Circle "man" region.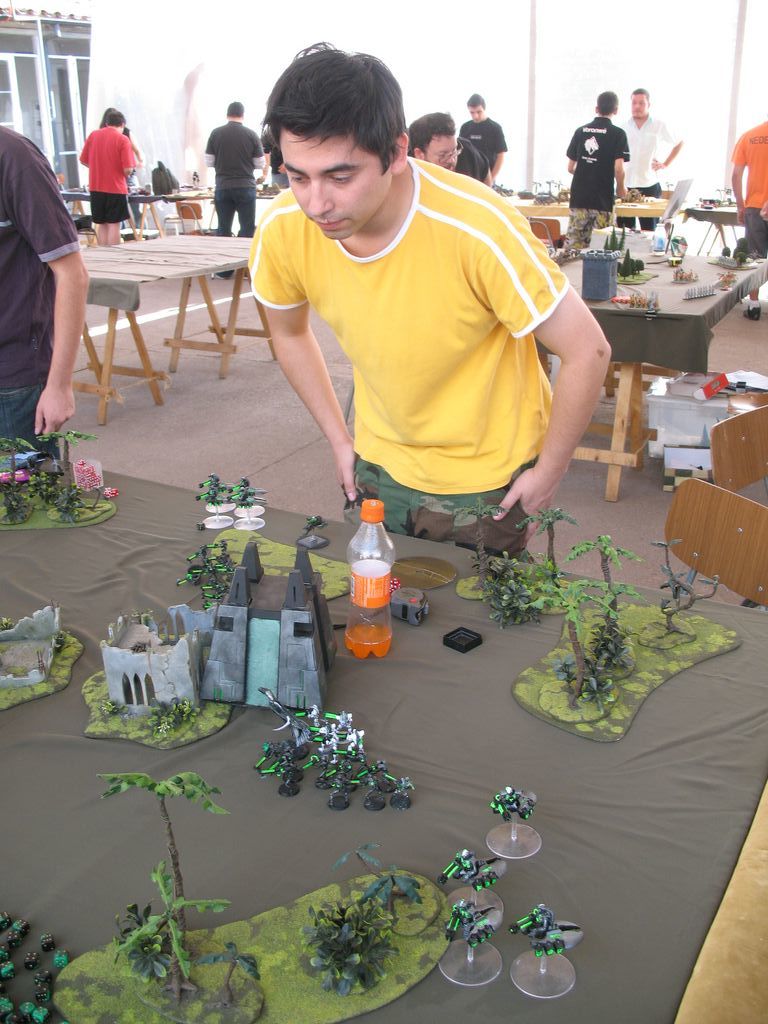
Region: {"x1": 400, "y1": 108, "x2": 497, "y2": 185}.
